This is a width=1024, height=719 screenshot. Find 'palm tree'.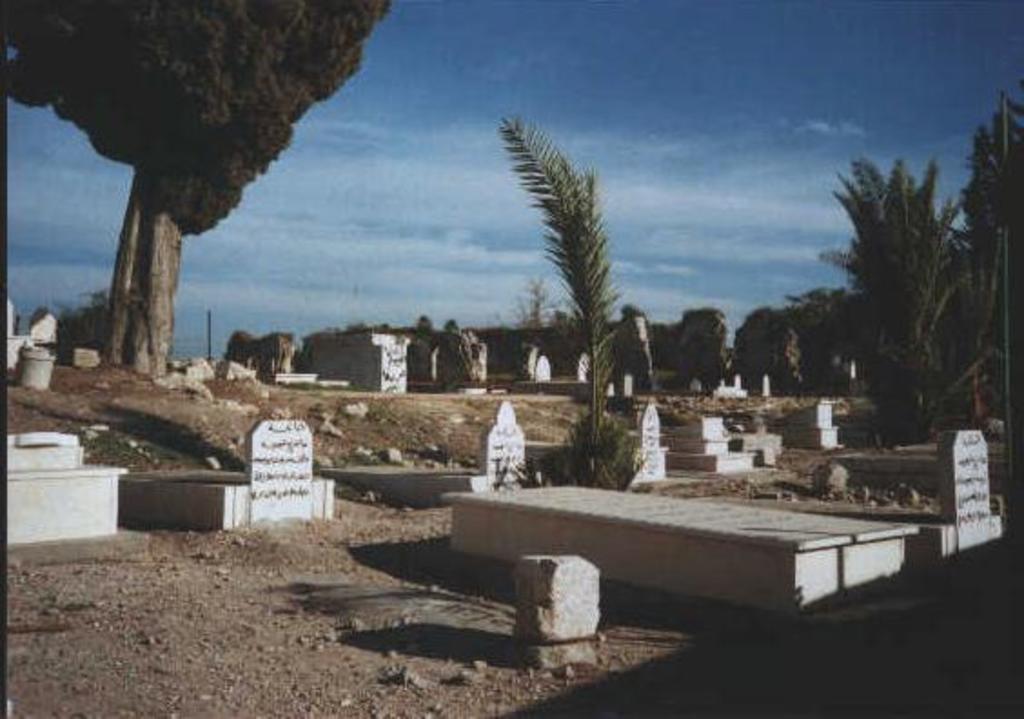
Bounding box: [928,212,1009,416].
